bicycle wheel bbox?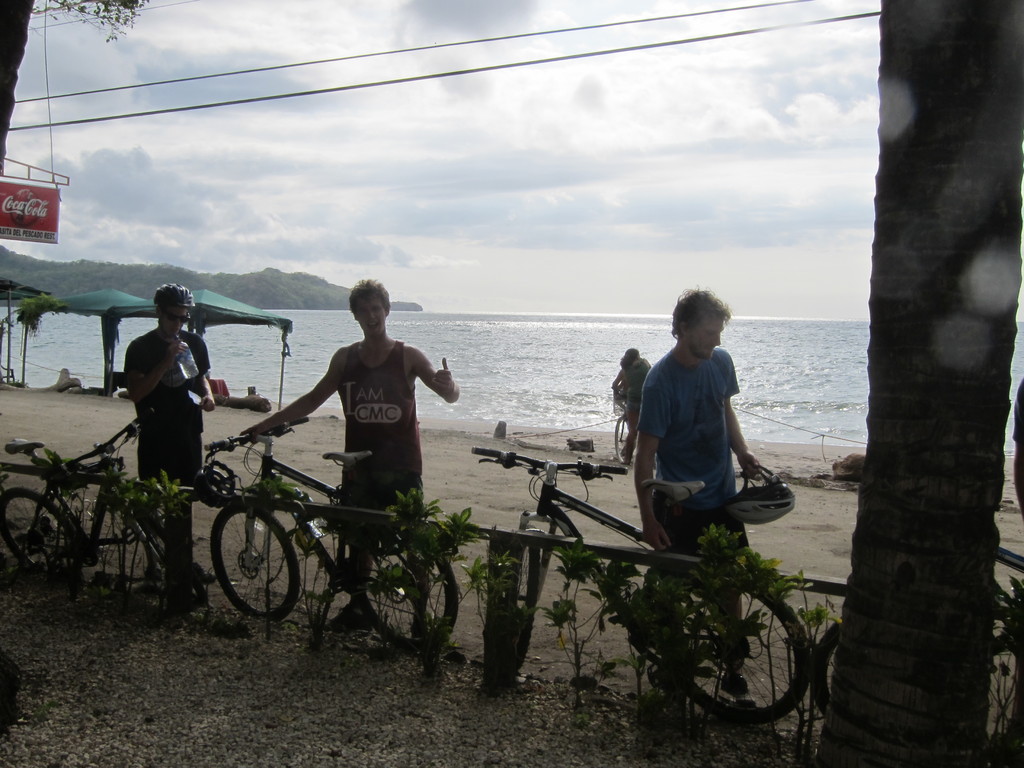
[0,484,81,581]
